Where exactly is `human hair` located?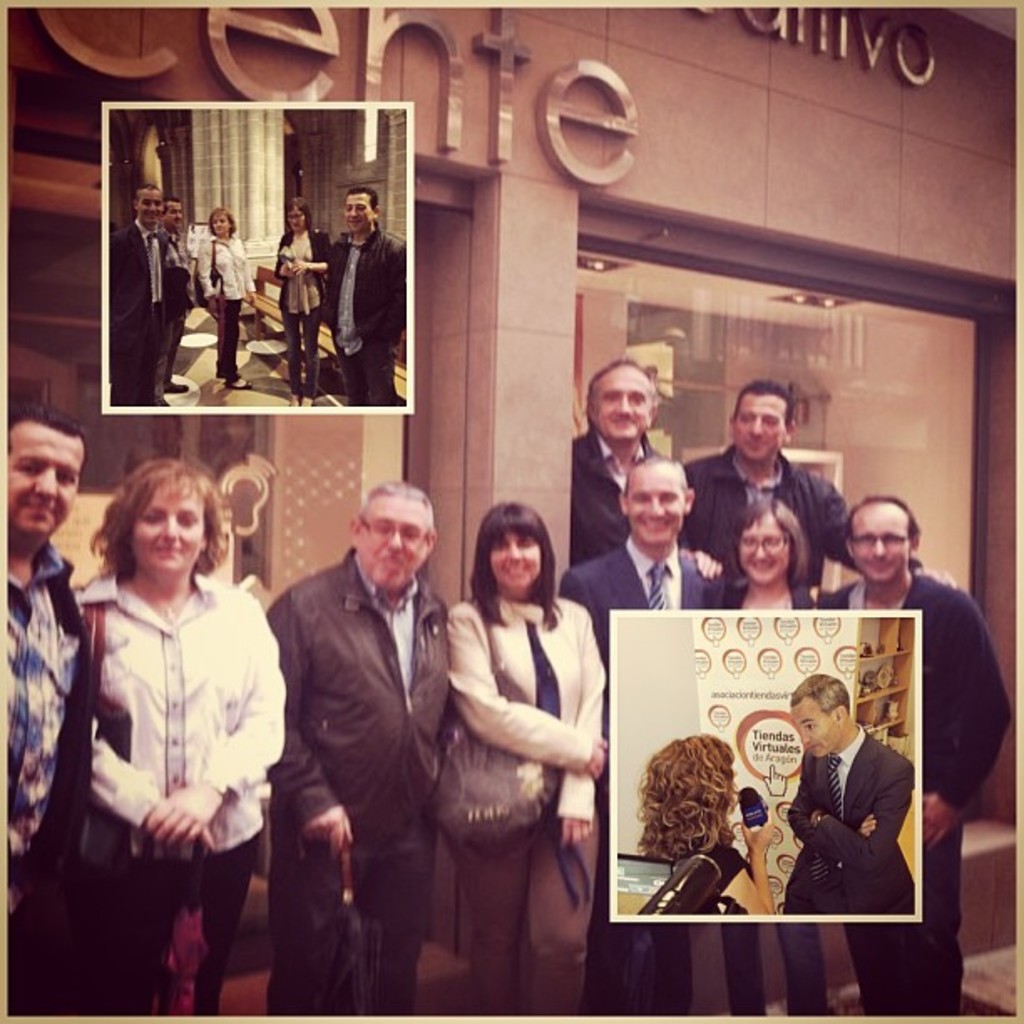
Its bounding box is [x1=204, y1=202, x2=236, y2=234].
